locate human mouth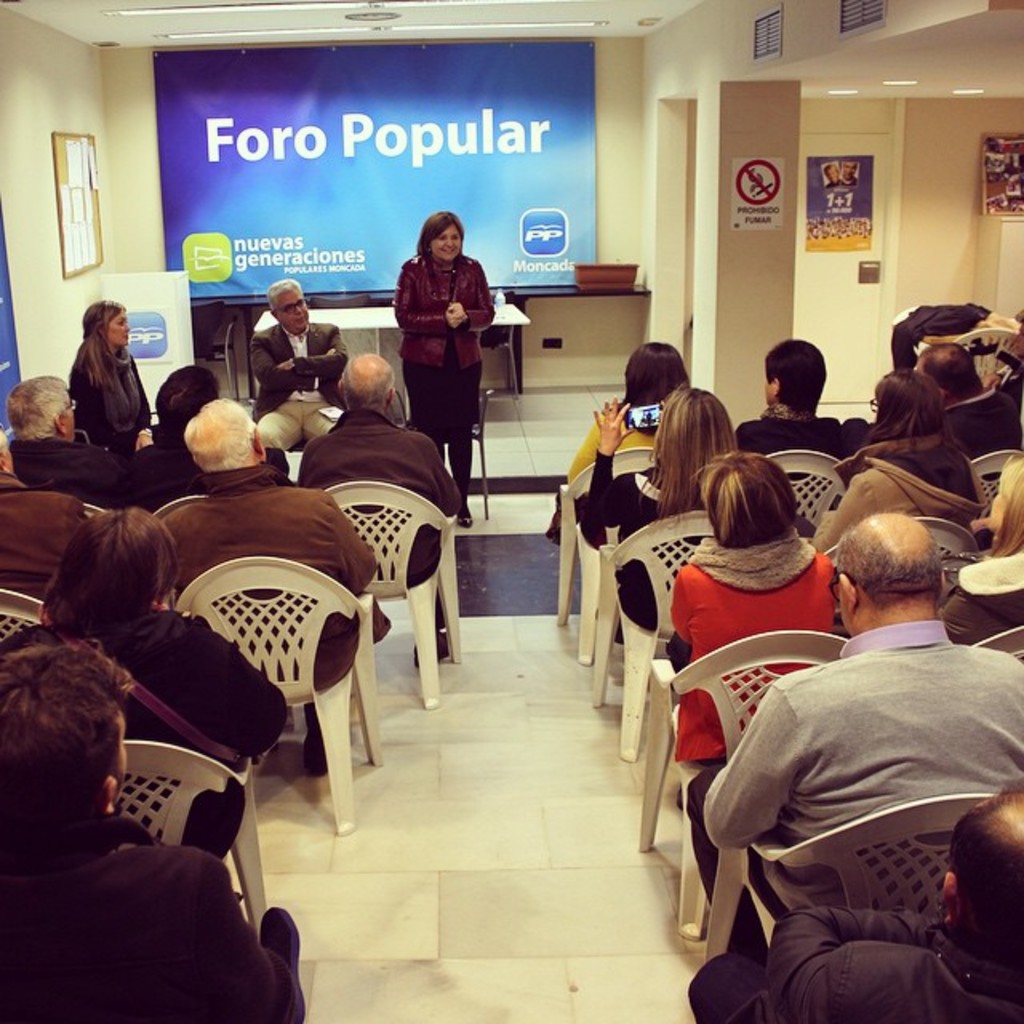
[left=294, top=315, right=307, bottom=325]
